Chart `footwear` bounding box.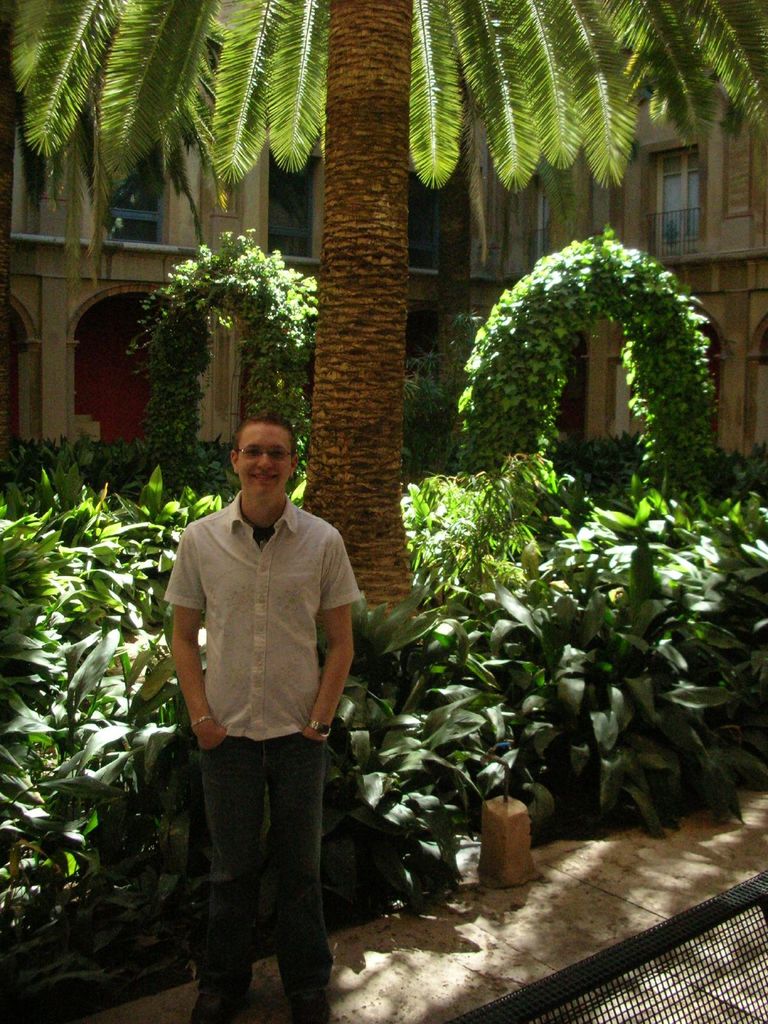
Charted: x1=290, y1=986, x2=328, y2=1023.
